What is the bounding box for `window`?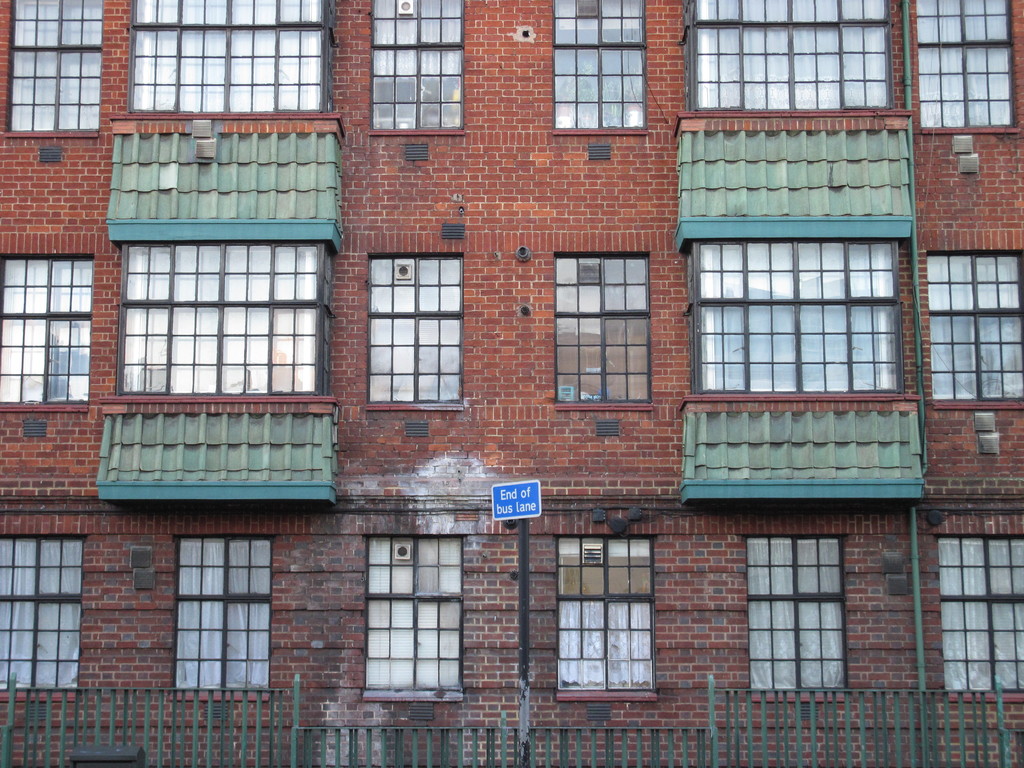
Rect(115, 238, 332, 393).
